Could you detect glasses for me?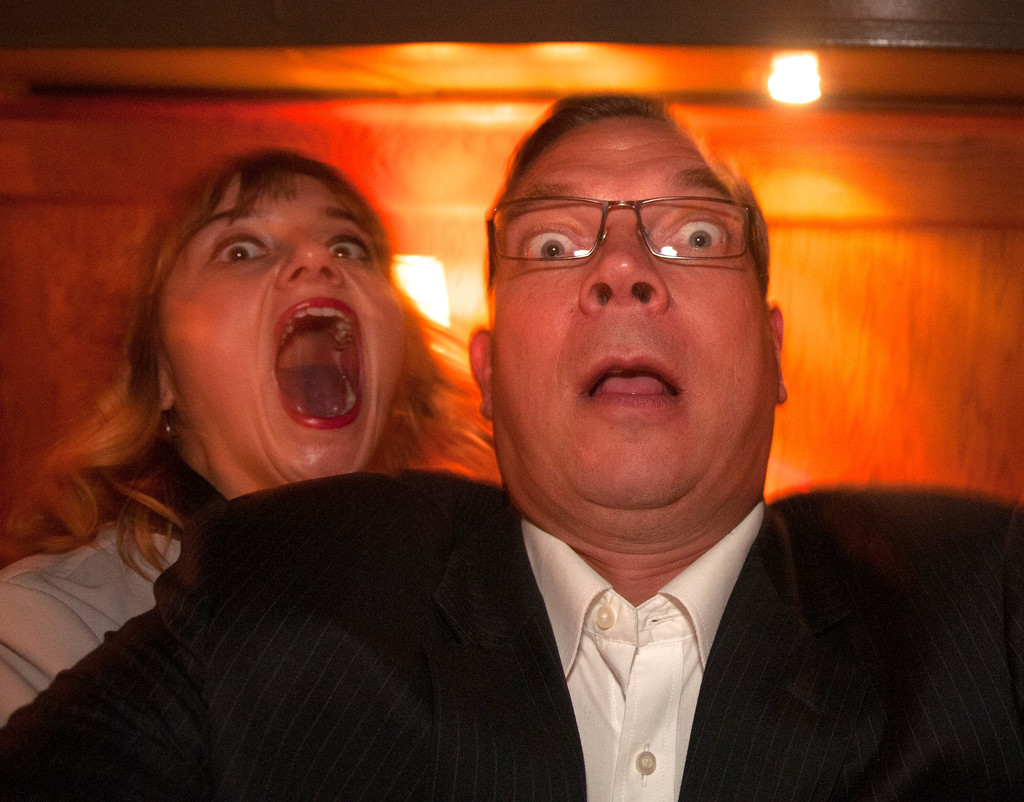
Detection result: <box>481,199,767,293</box>.
